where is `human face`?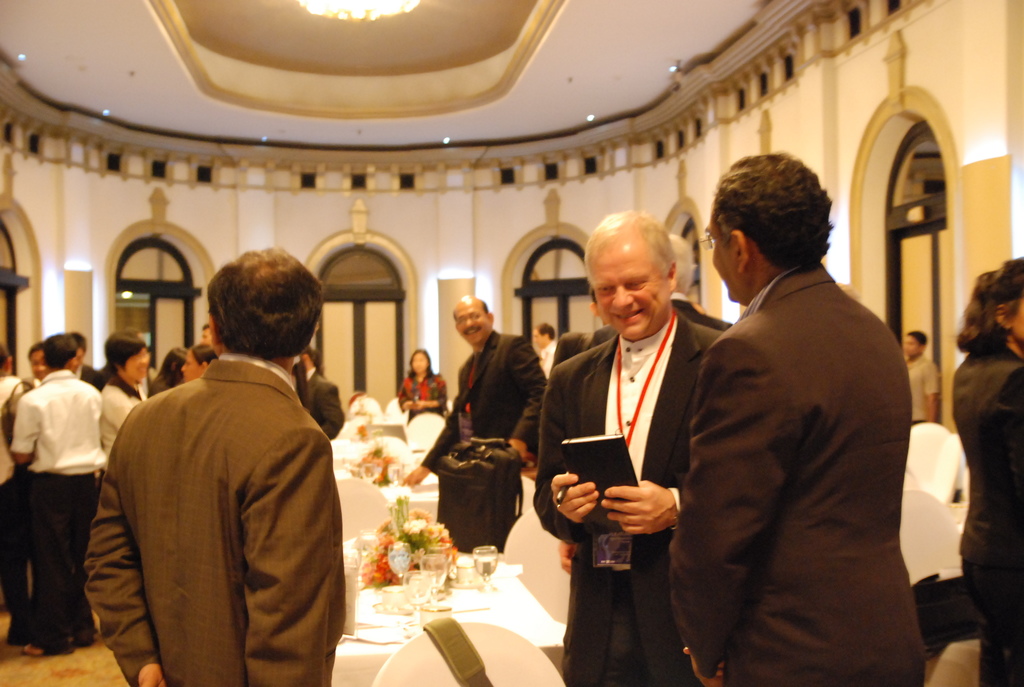
bbox=[586, 239, 668, 343].
